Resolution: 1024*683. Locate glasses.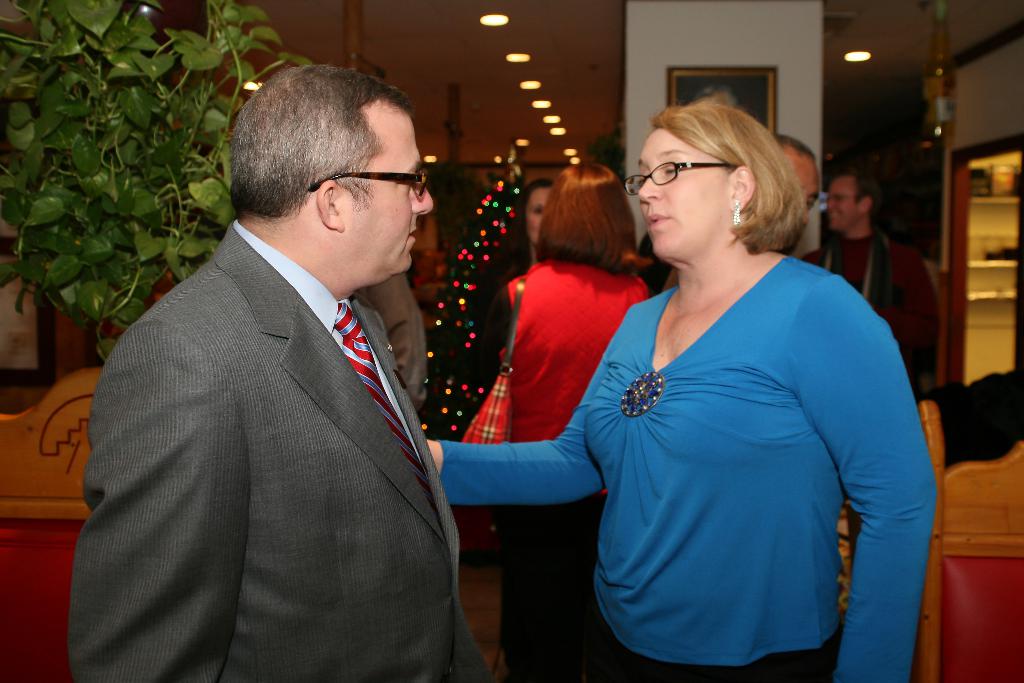
box(308, 163, 430, 200).
